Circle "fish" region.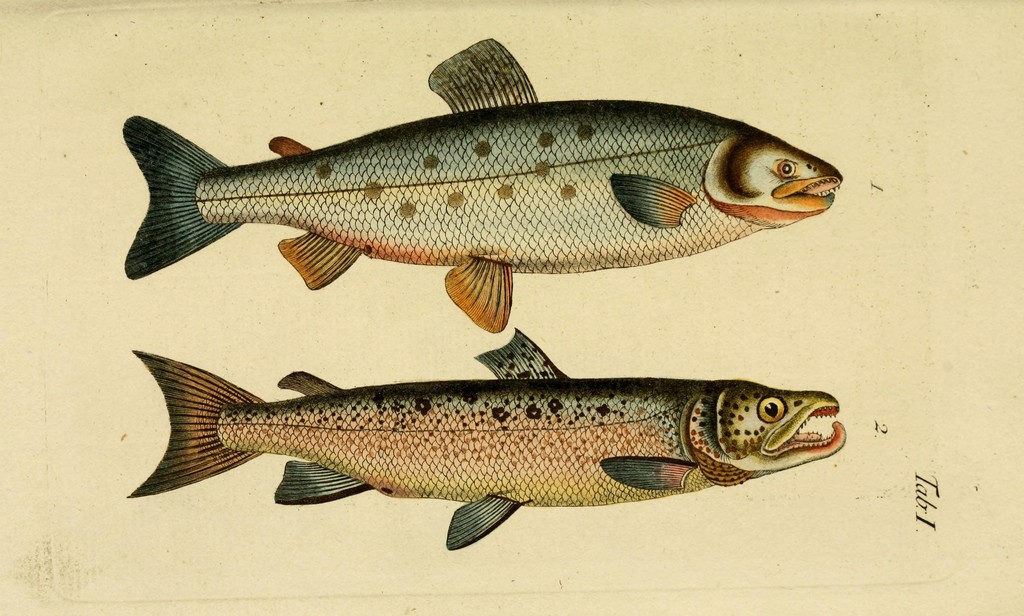
Region: [115, 344, 844, 541].
